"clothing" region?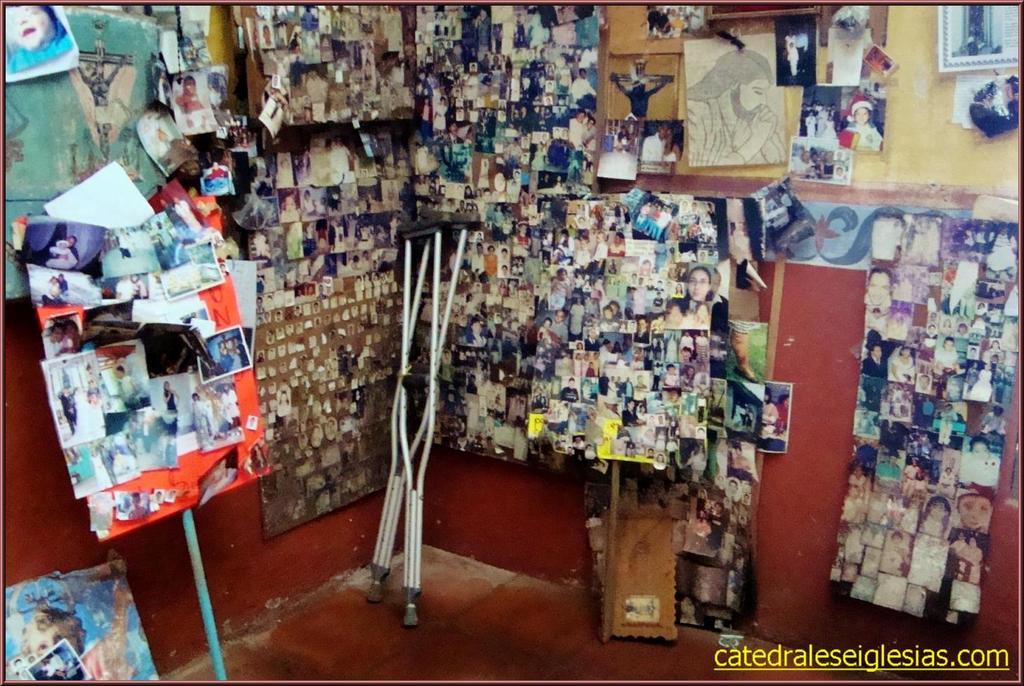
BBox(6, 18, 74, 73)
